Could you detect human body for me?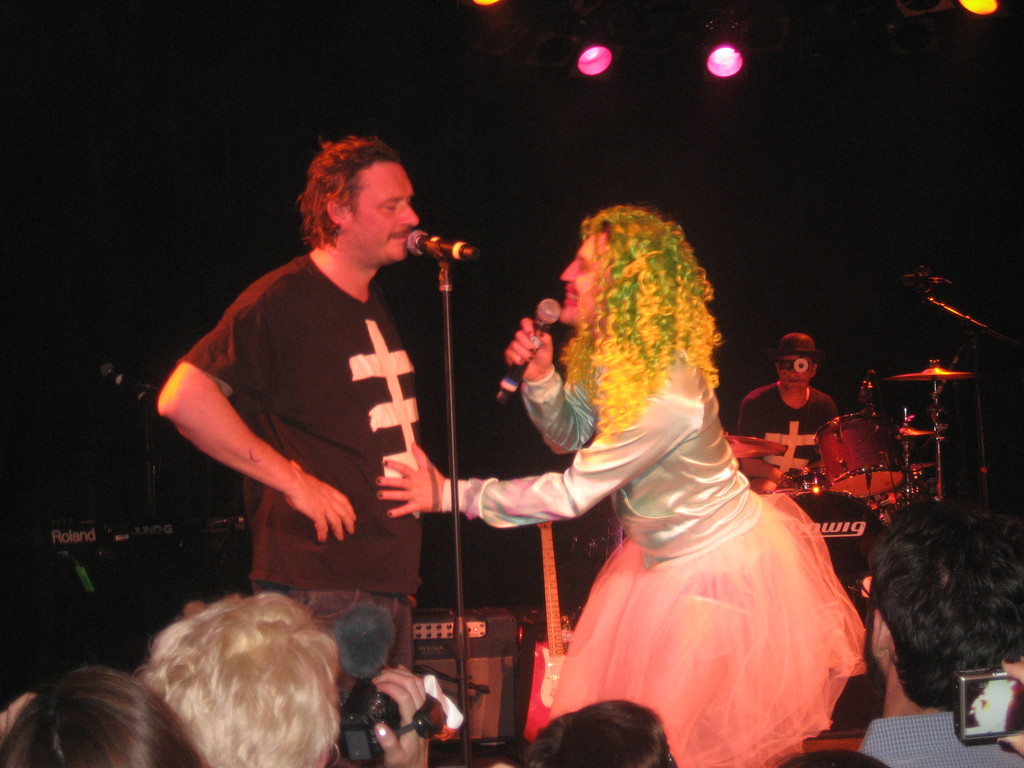
Detection result: bbox=[740, 328, 841, 484].
